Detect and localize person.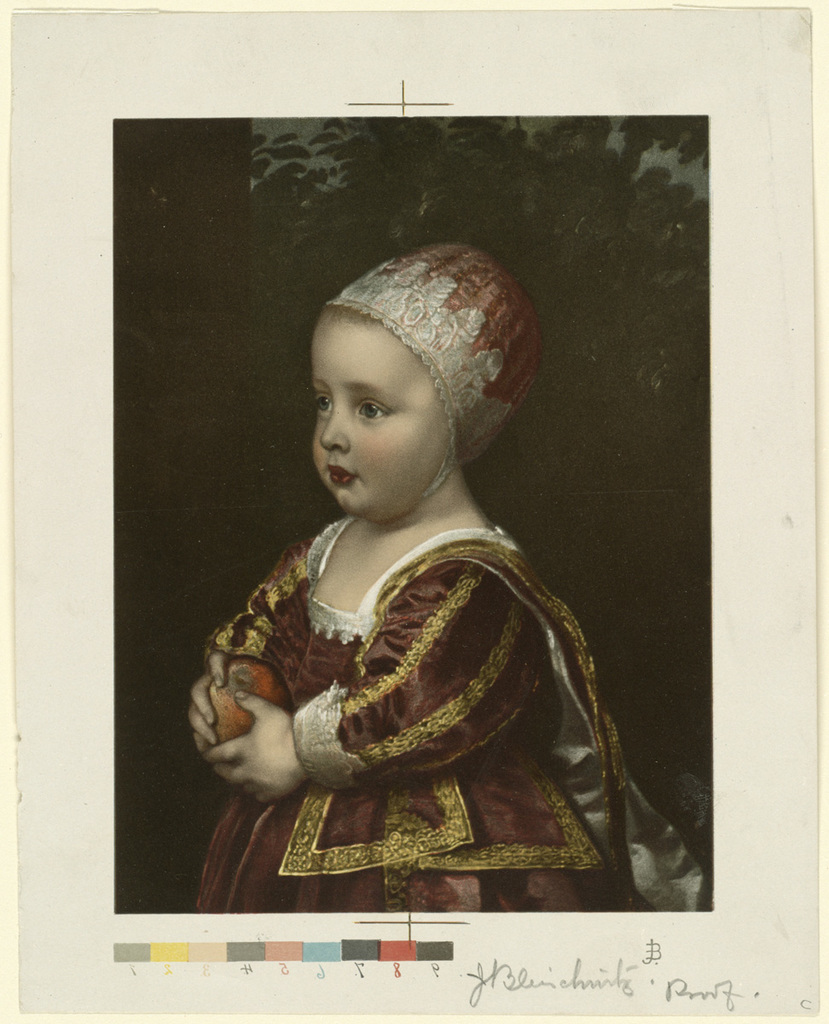
Localized at [x1=142, y1=233, x2=622, y2=907].
